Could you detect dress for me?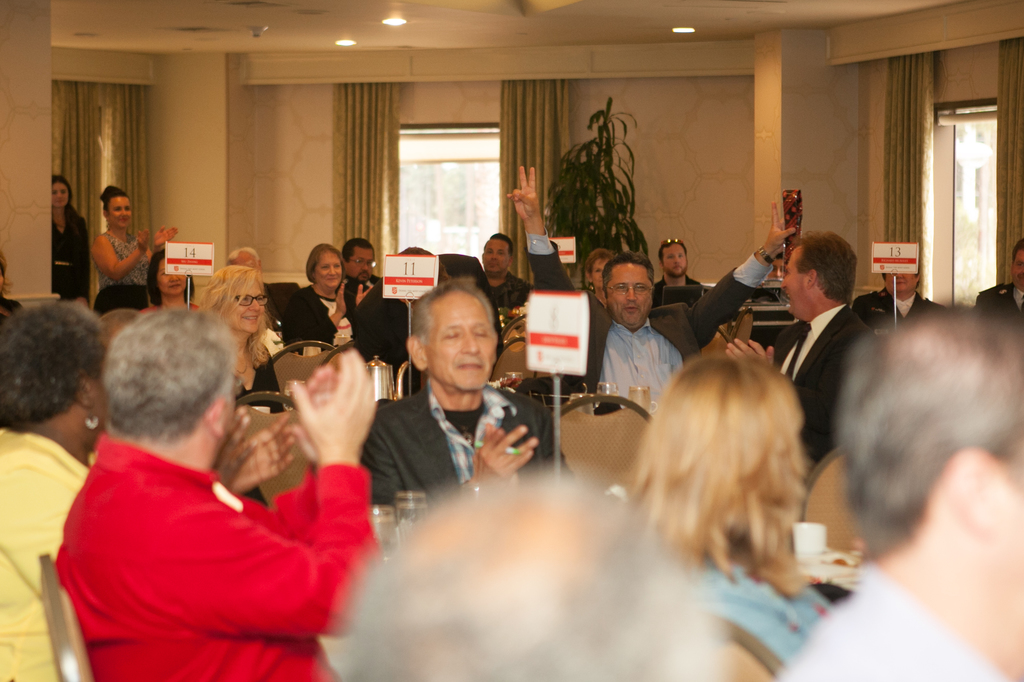
Detection result: Rect(49, 213, 92, 296).
